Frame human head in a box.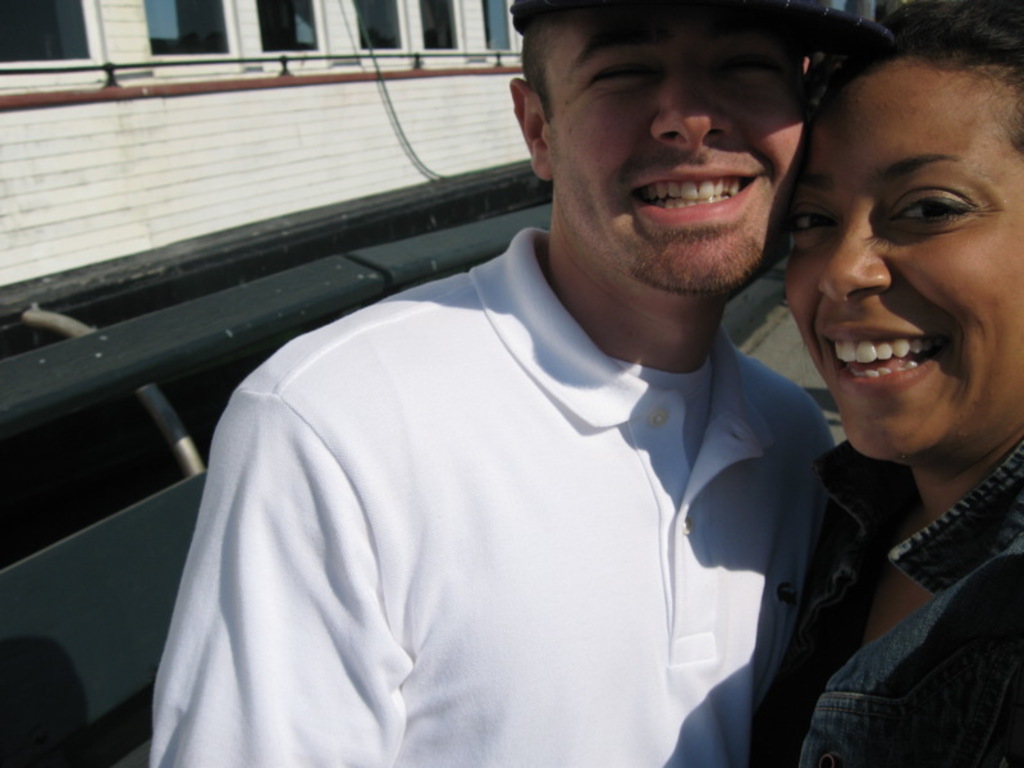
box=[504, 0, 804, 311].
